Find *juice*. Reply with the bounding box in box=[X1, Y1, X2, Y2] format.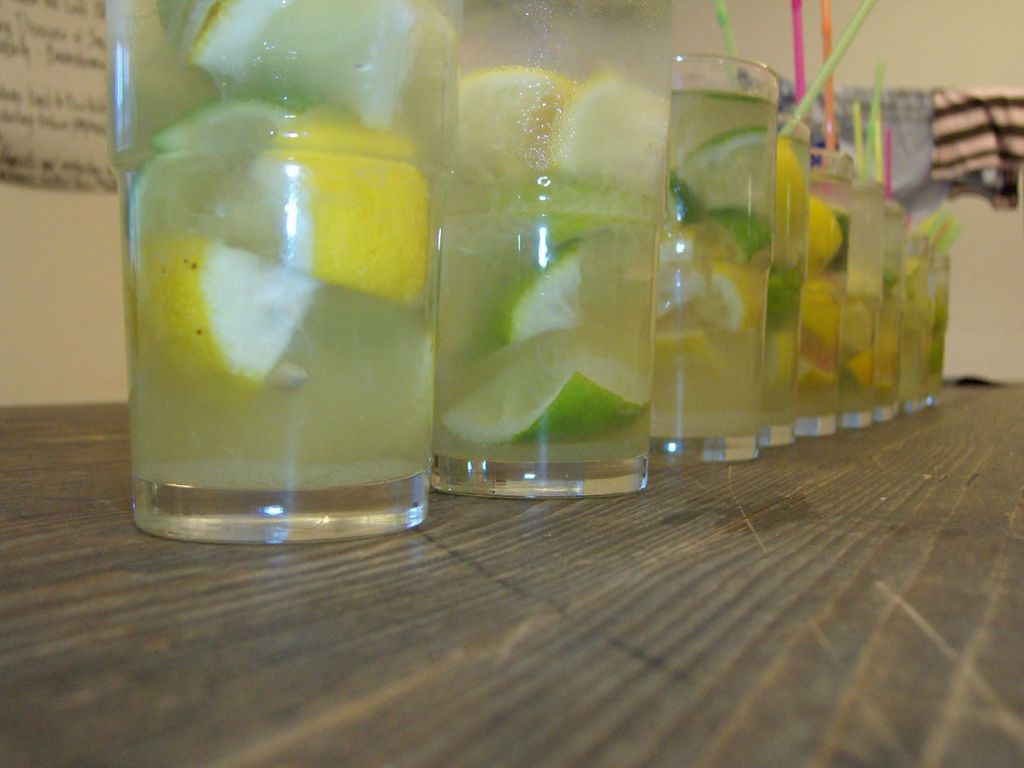
box=[834, 292, 877, 410].
